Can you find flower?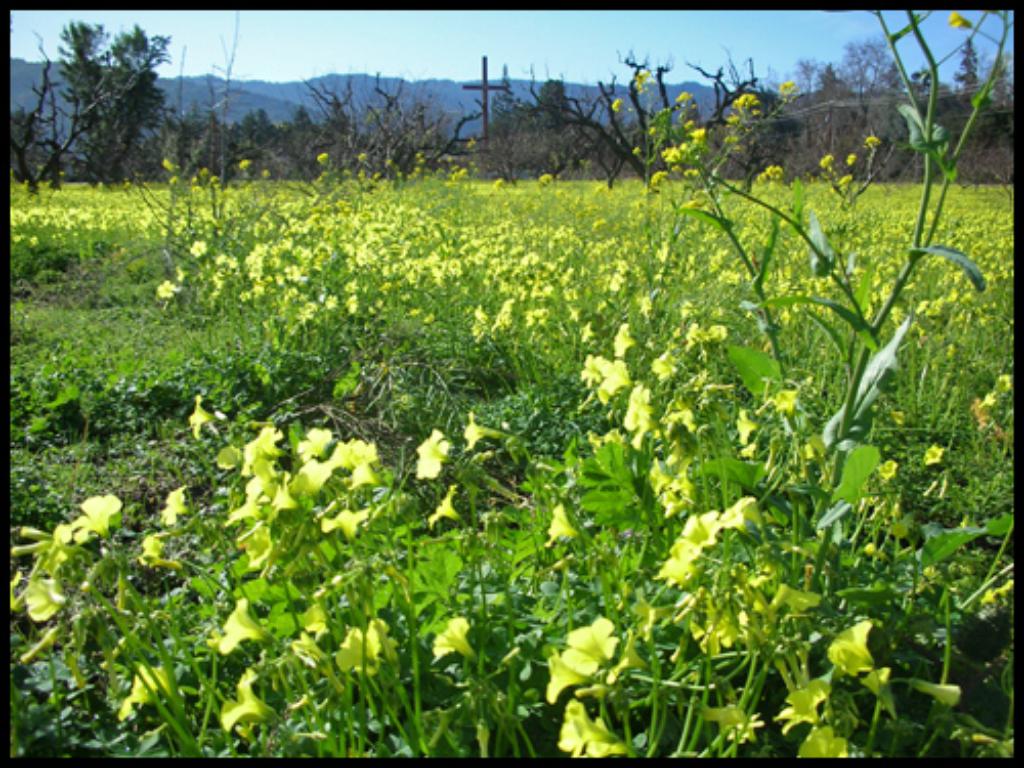
Yes, bounding box: l=461, t=412, r=508, b=449.
